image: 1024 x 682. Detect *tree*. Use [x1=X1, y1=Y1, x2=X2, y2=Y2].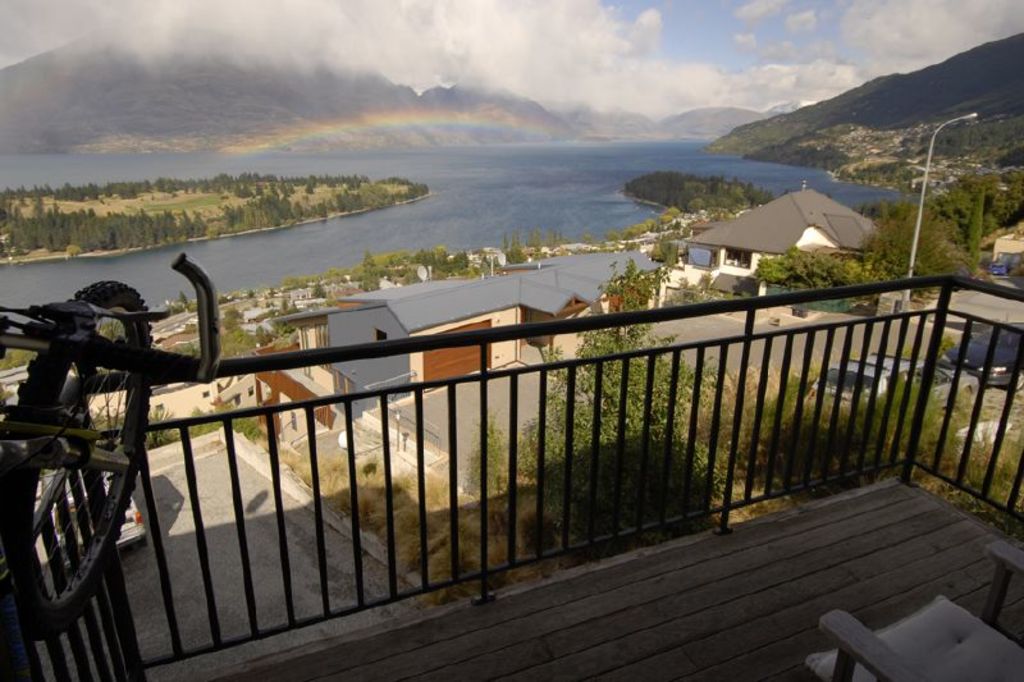
[x1=989, y1=175, x2=1023, y2=228].
